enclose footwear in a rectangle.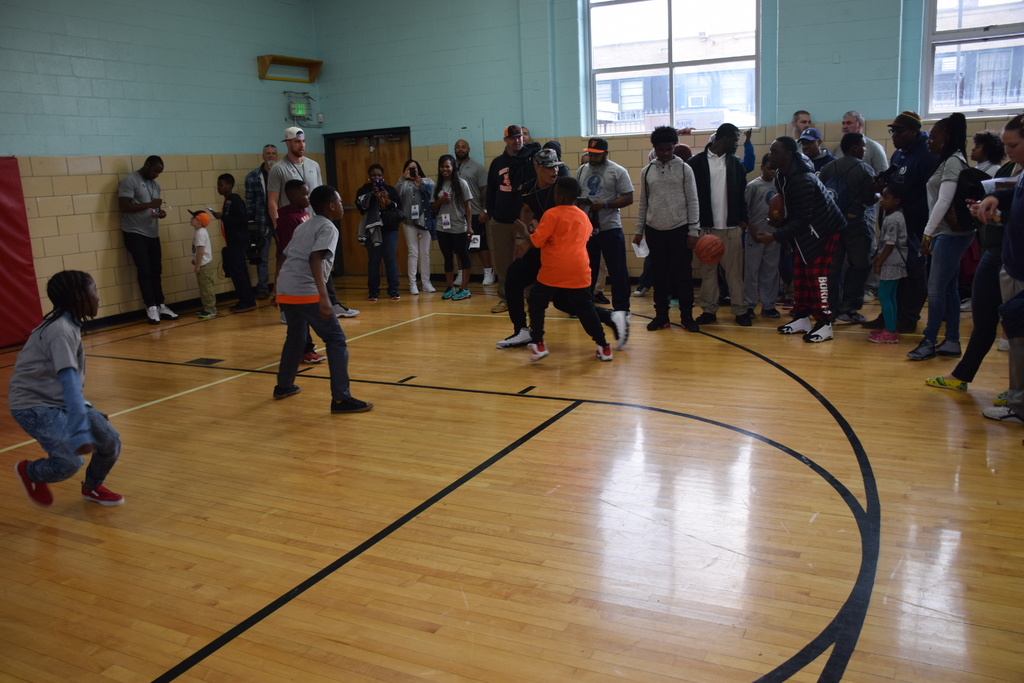
bbox(493, 320, 536, 347).
